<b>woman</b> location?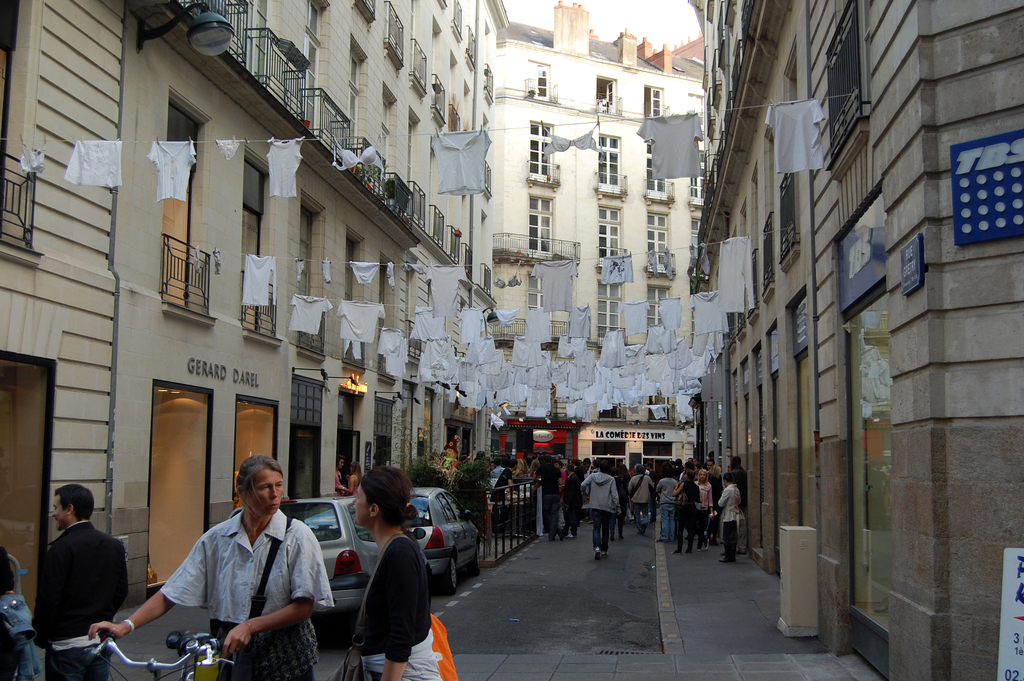
[344,460,364,498]
